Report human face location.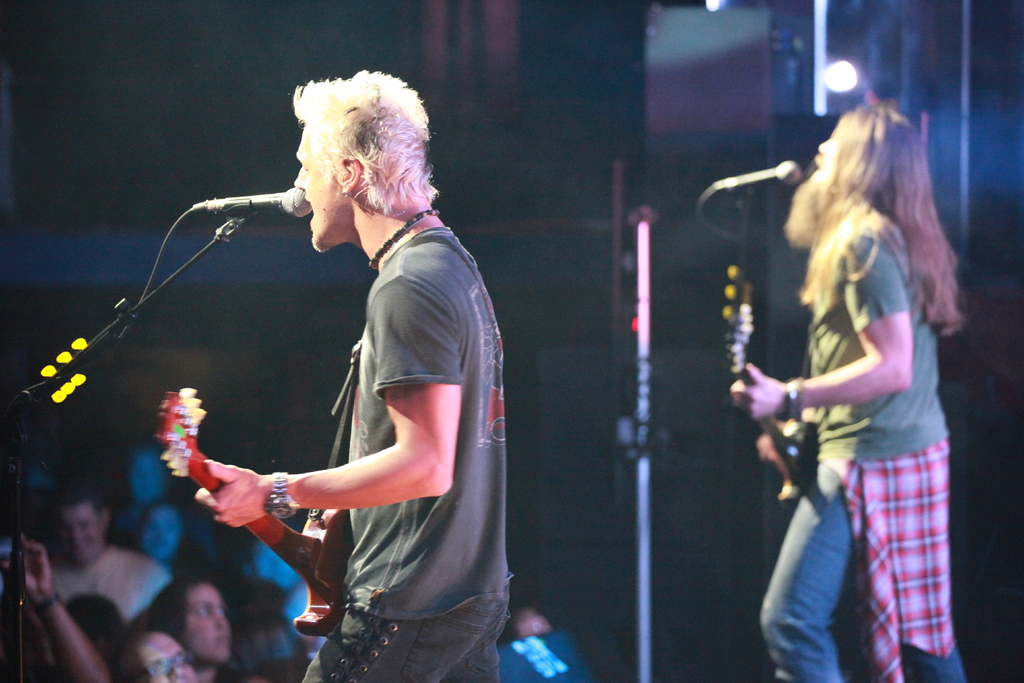
Report: x1=54, y1=507, x2=101, y2=559.
